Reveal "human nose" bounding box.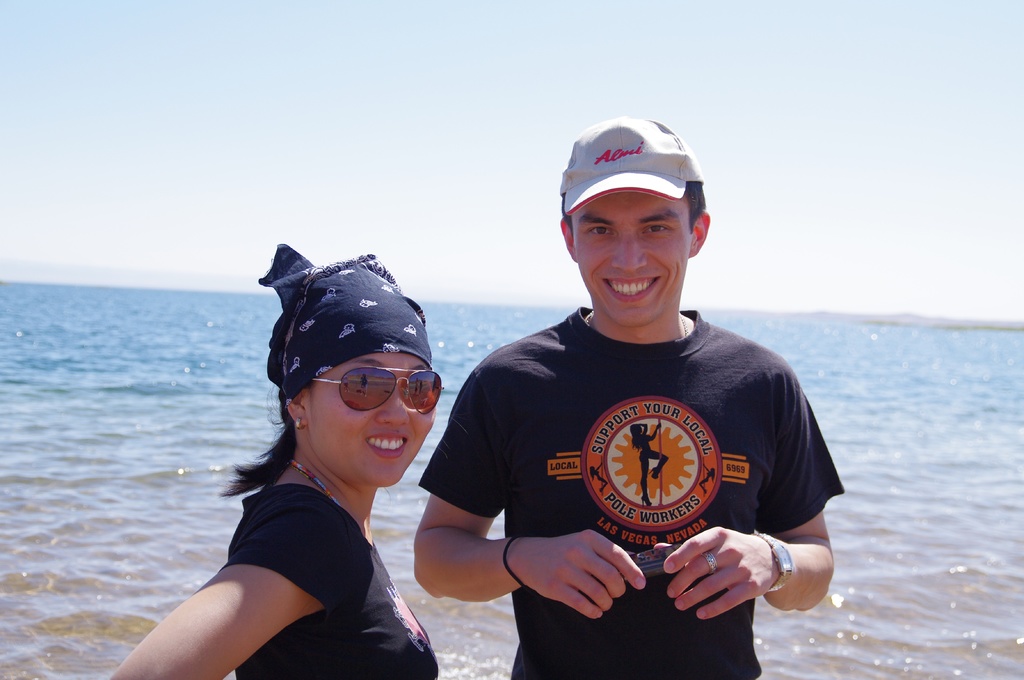
Revealed: (612,228,644,275).
